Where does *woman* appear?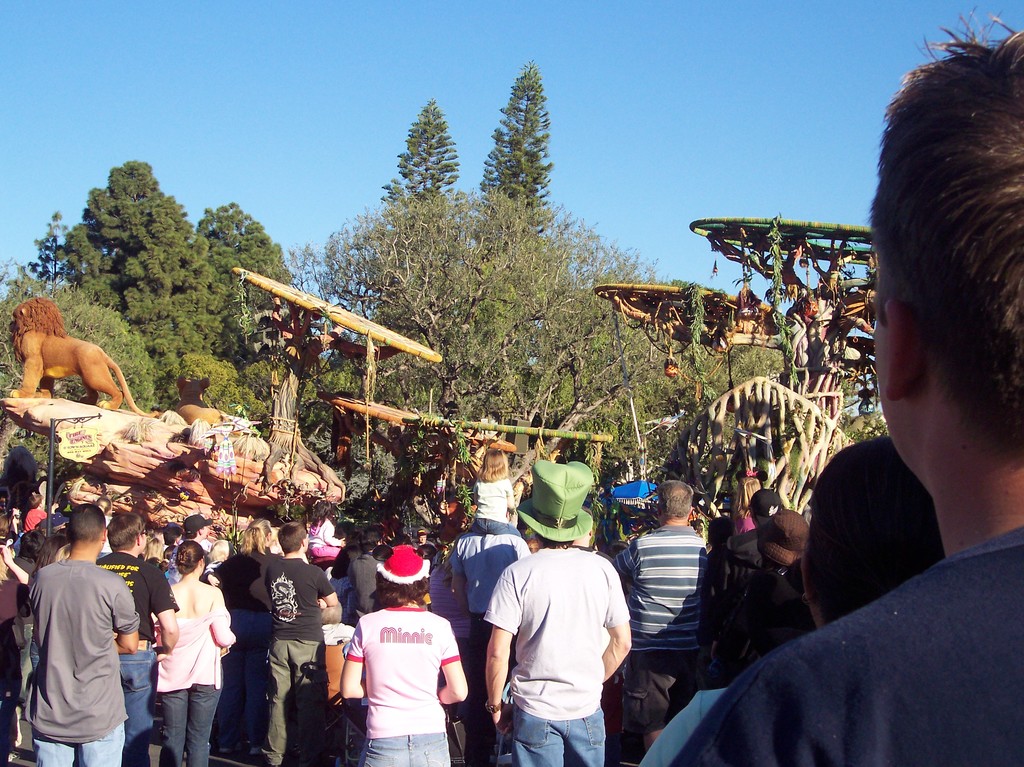
Appears at [340,545,471,766].
